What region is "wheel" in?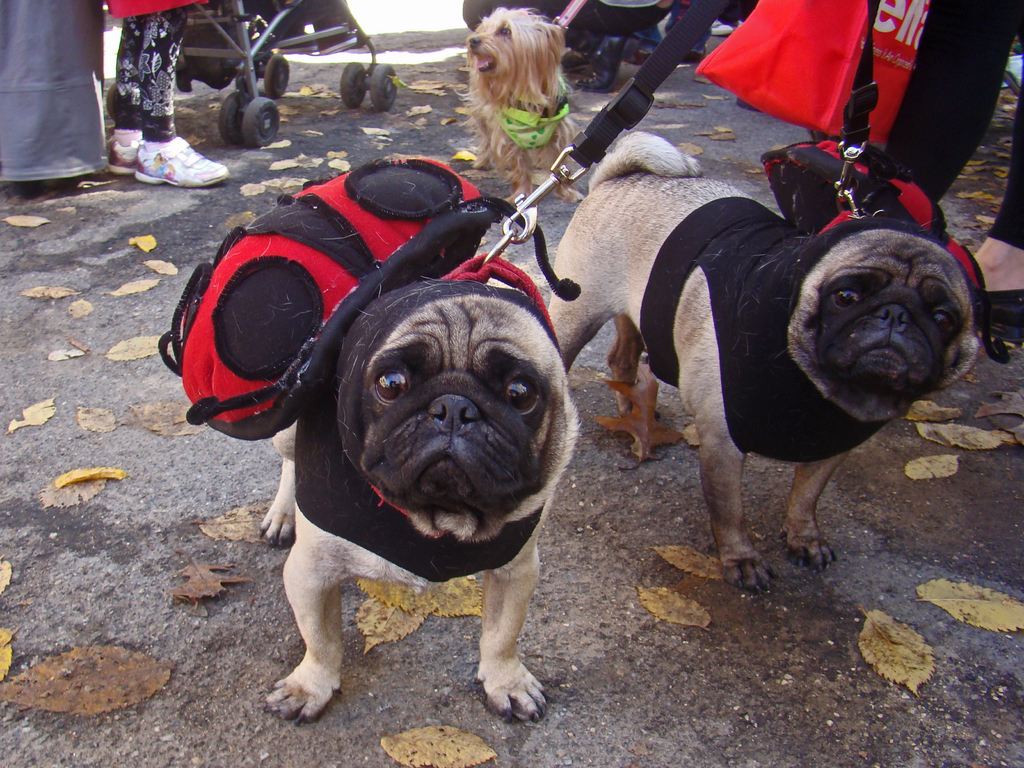
<region>241, 95, 285, 147</region>.
